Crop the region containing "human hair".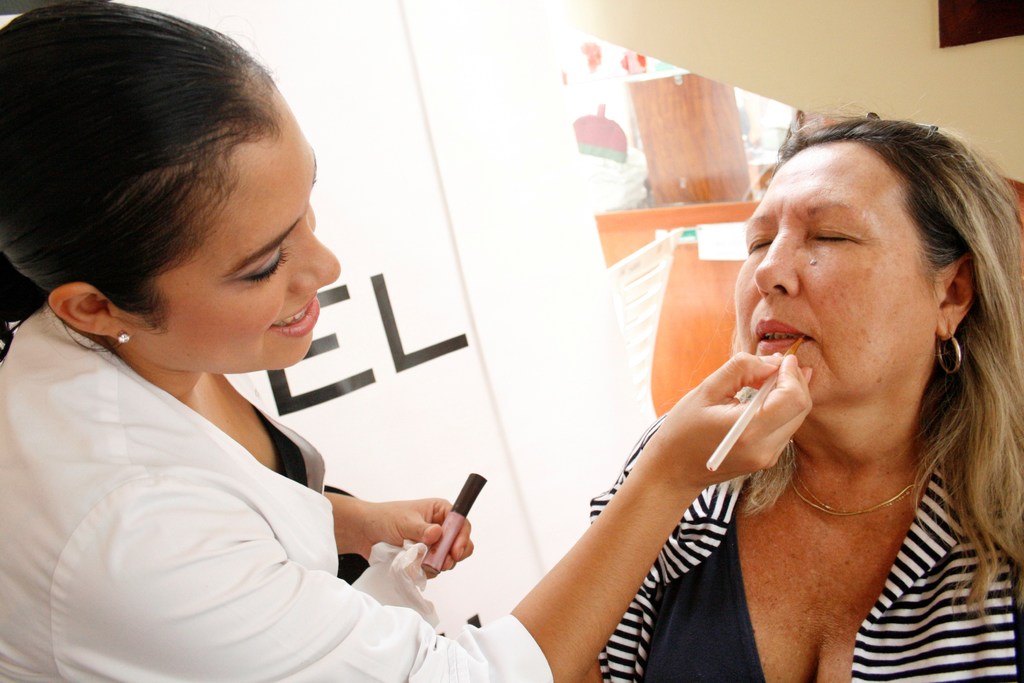
Crop region: [0, 0, 286, 363].
